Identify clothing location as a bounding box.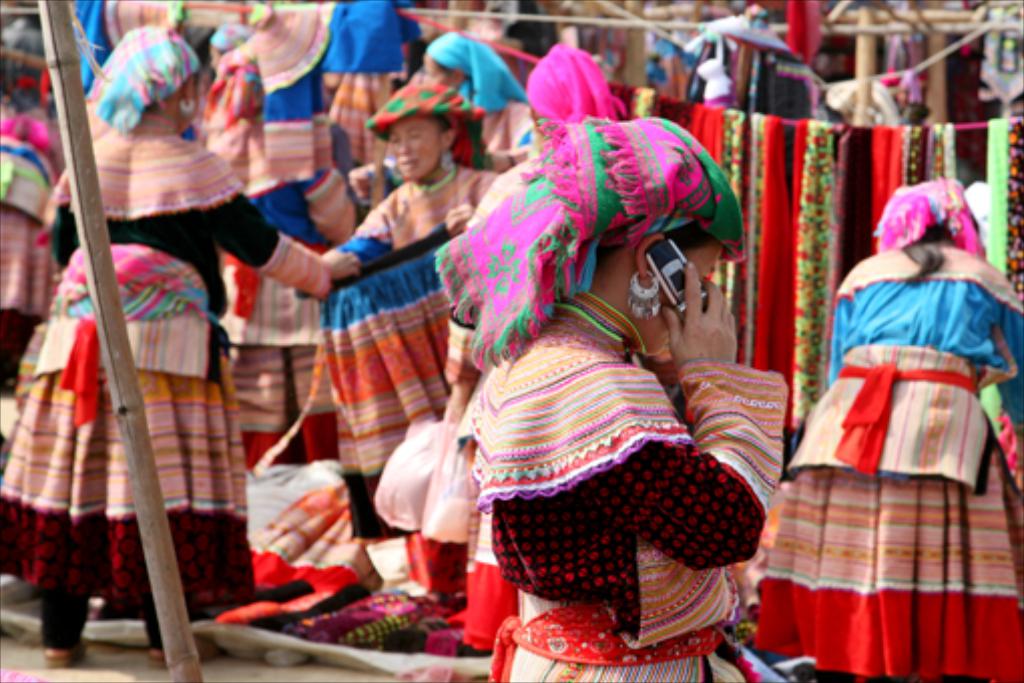
left=0, top=104, right=333, bottom=647.
